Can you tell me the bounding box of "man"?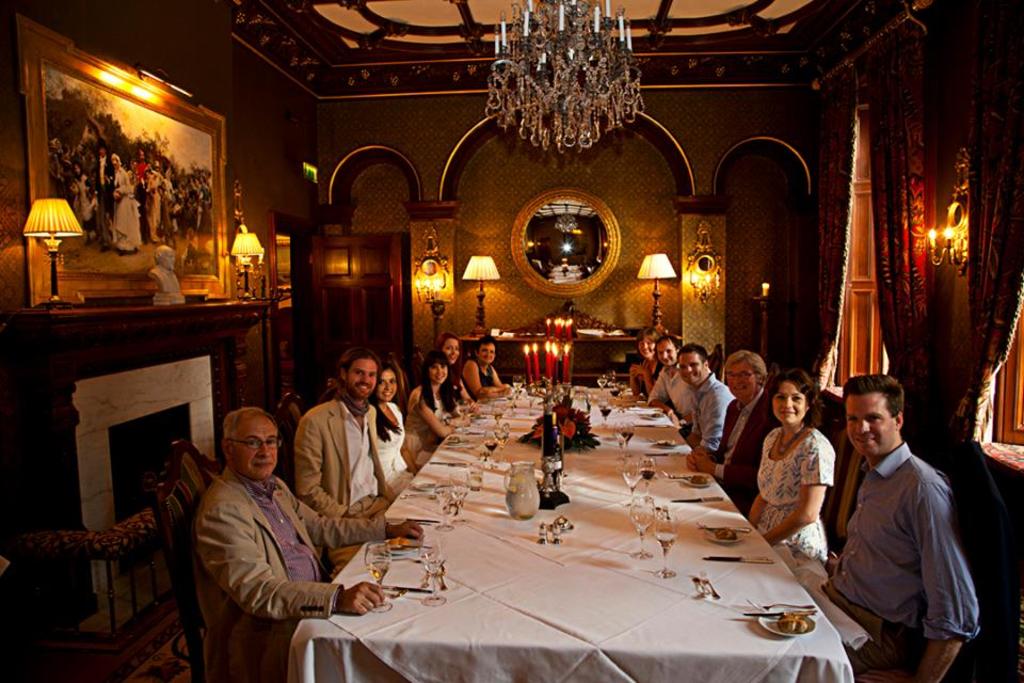
select_region(688, 352, 777, 512).
